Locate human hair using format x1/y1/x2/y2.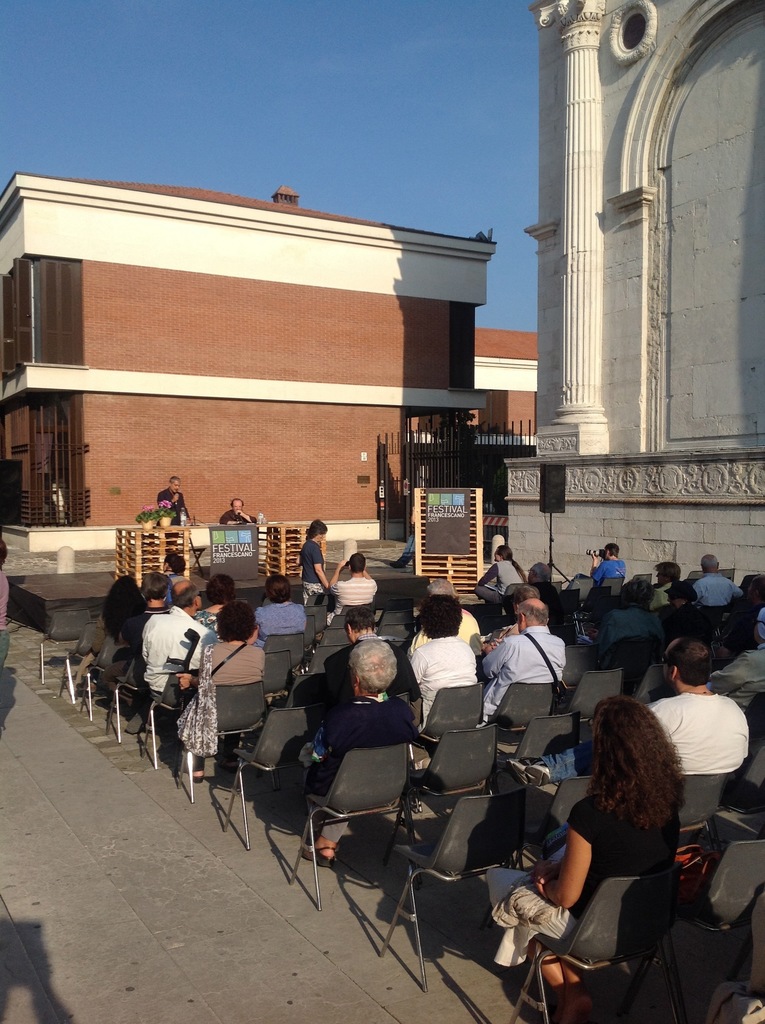
599/541/620/564.
